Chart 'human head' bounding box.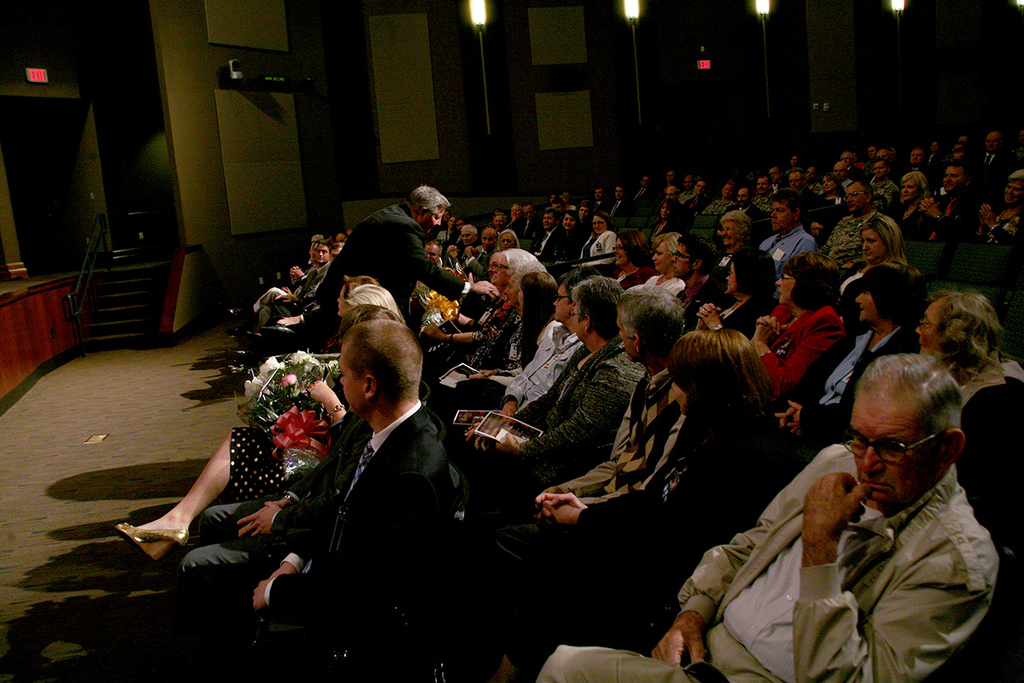
Charted: pyautogui.locateOnScreen(949, 147, 969, 161).
